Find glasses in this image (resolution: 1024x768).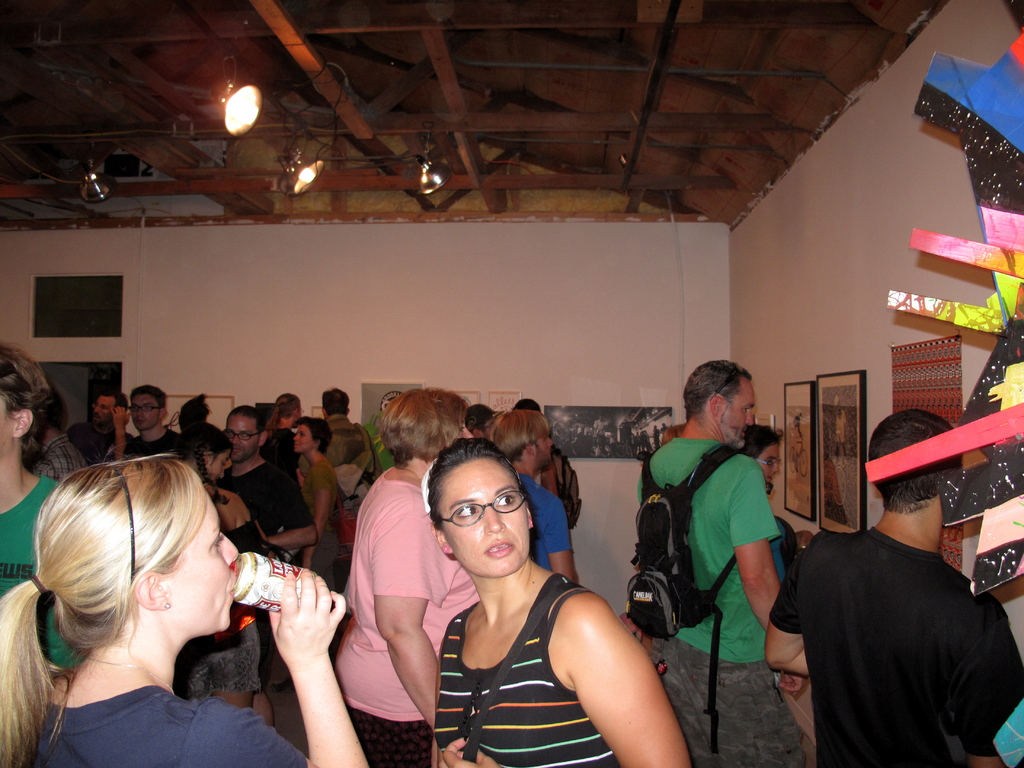
222 427 260 444.
